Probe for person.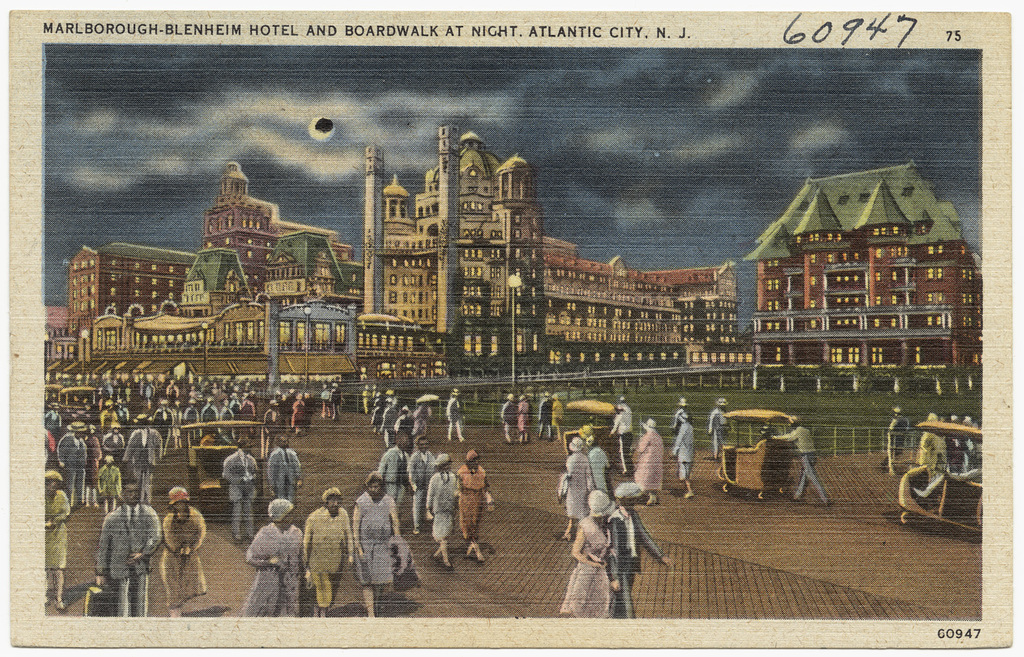
Probe result: [554,393,568,438].
